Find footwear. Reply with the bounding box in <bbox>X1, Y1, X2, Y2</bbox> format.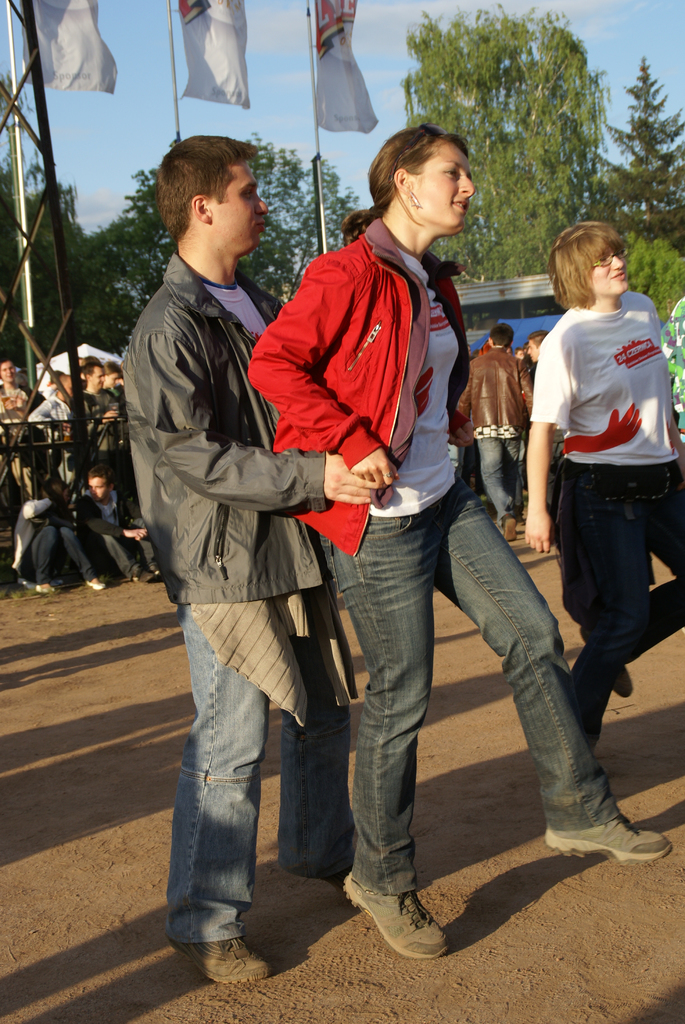
<bbox>541, 817, 677, 867</bbox>.
